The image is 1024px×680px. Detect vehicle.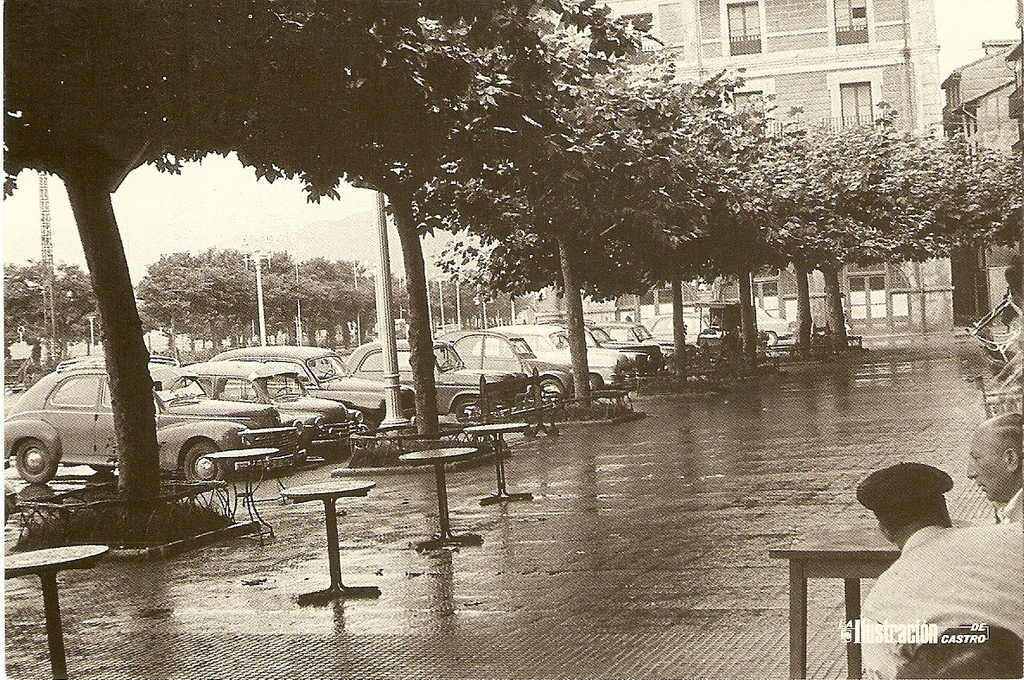
Detection: crop(346, 343, 531, 418).
